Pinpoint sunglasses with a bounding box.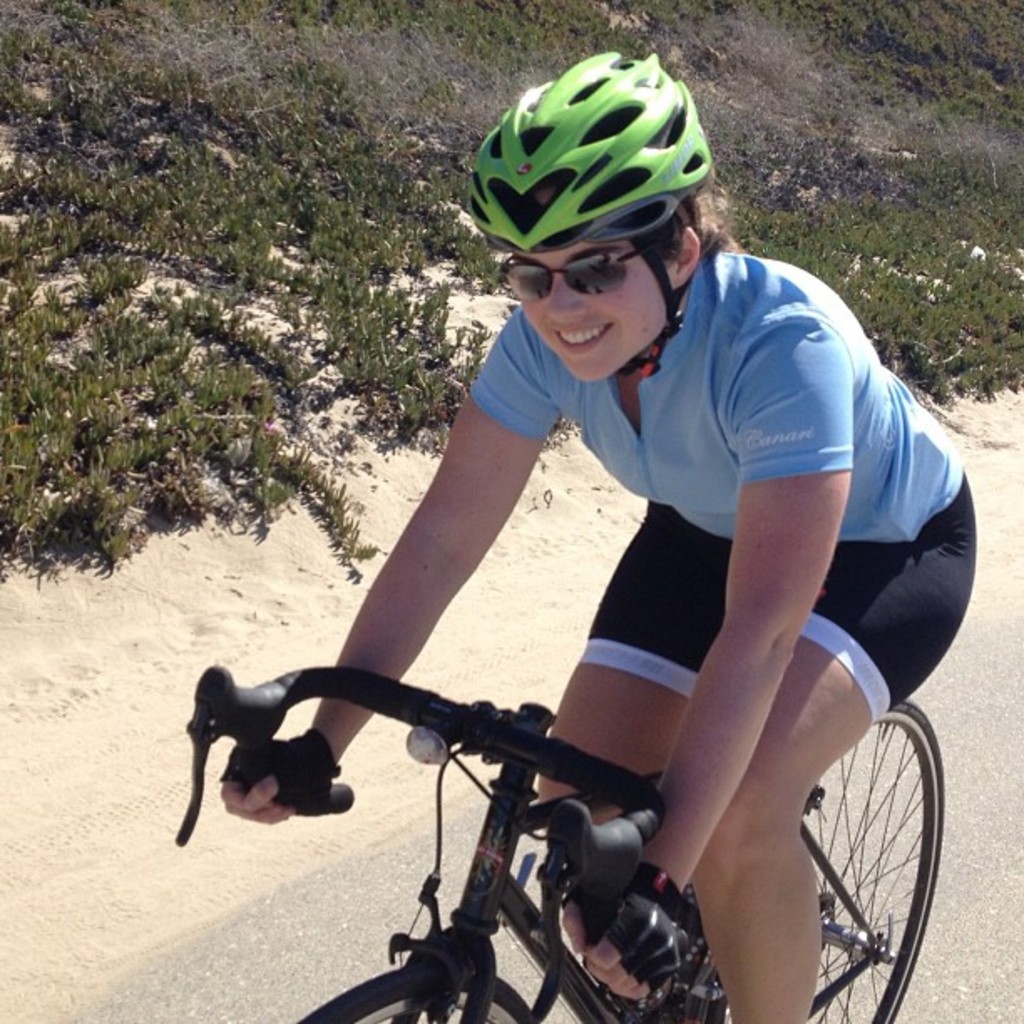
crop(499, 243, 641, 301).
